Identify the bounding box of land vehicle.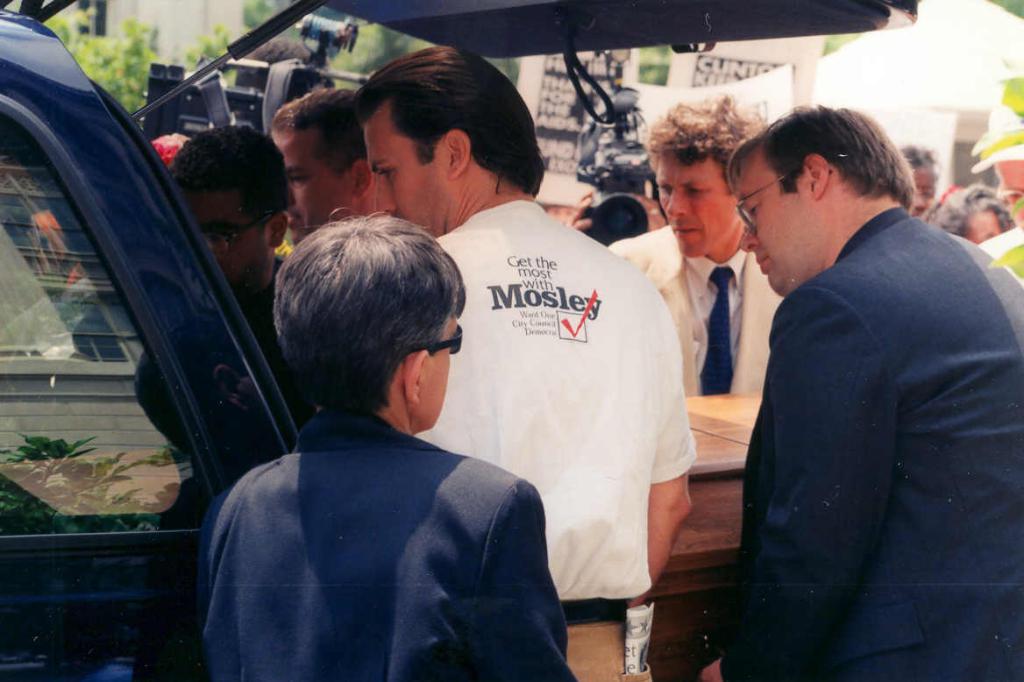
rect(0, 9, 299, 681).
